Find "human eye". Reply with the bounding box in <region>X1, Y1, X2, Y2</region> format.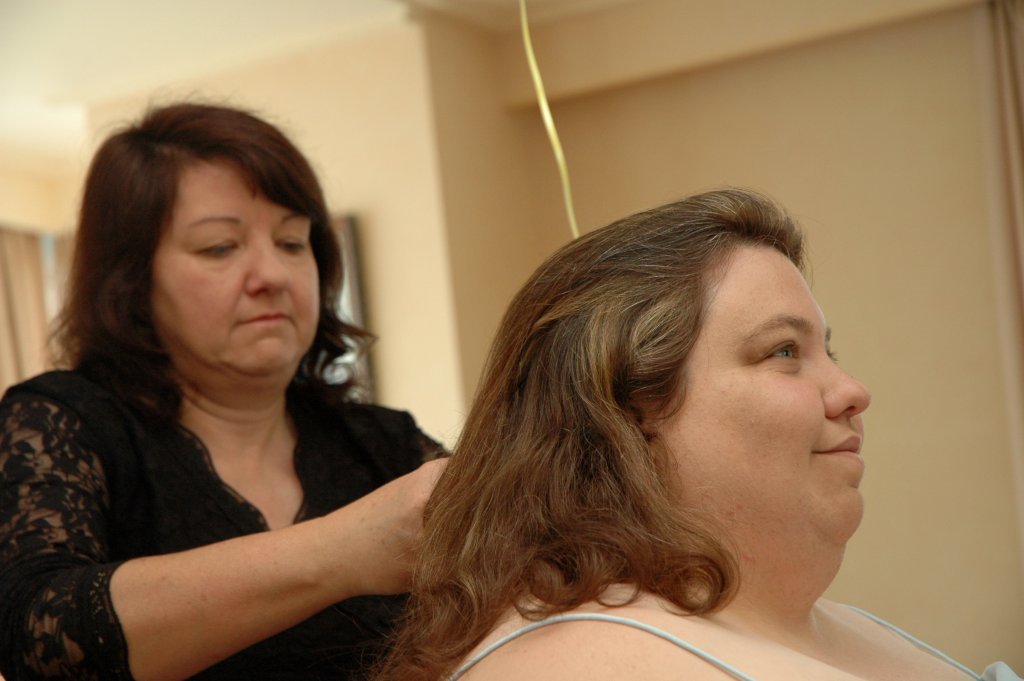
<region>187, 223, 239, 261</region>.
